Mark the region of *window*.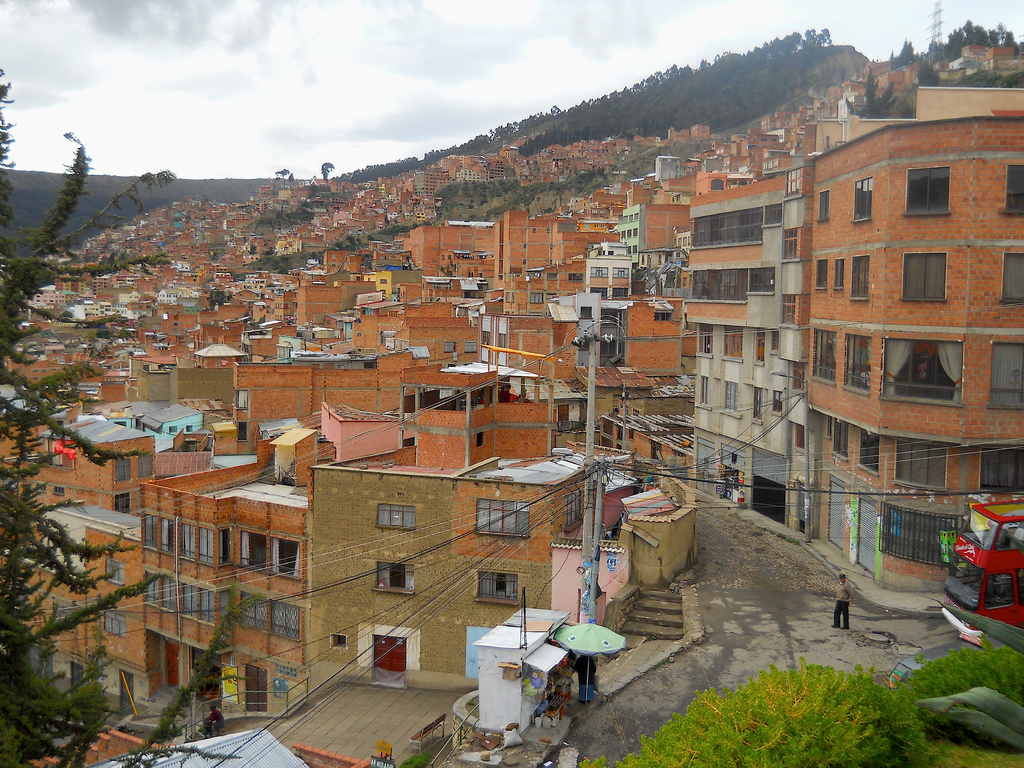
Region: l=100, t=558, r=122, b=584.
